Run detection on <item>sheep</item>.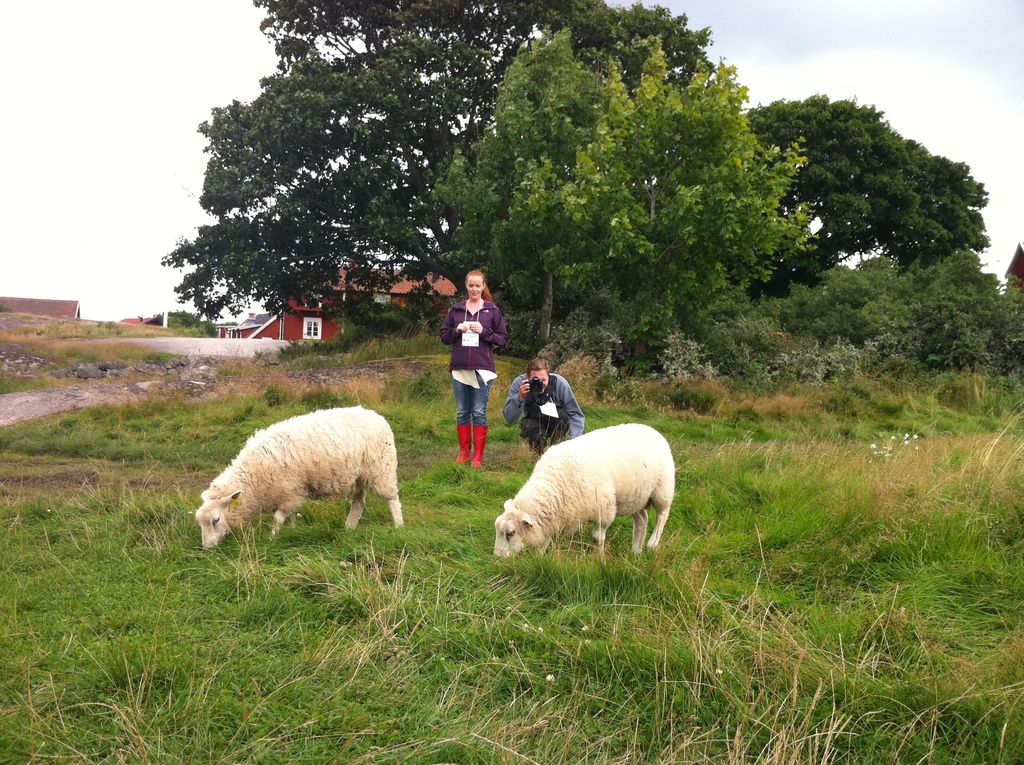
Result: x1=492 y1=420 x2=676 y2=557.
